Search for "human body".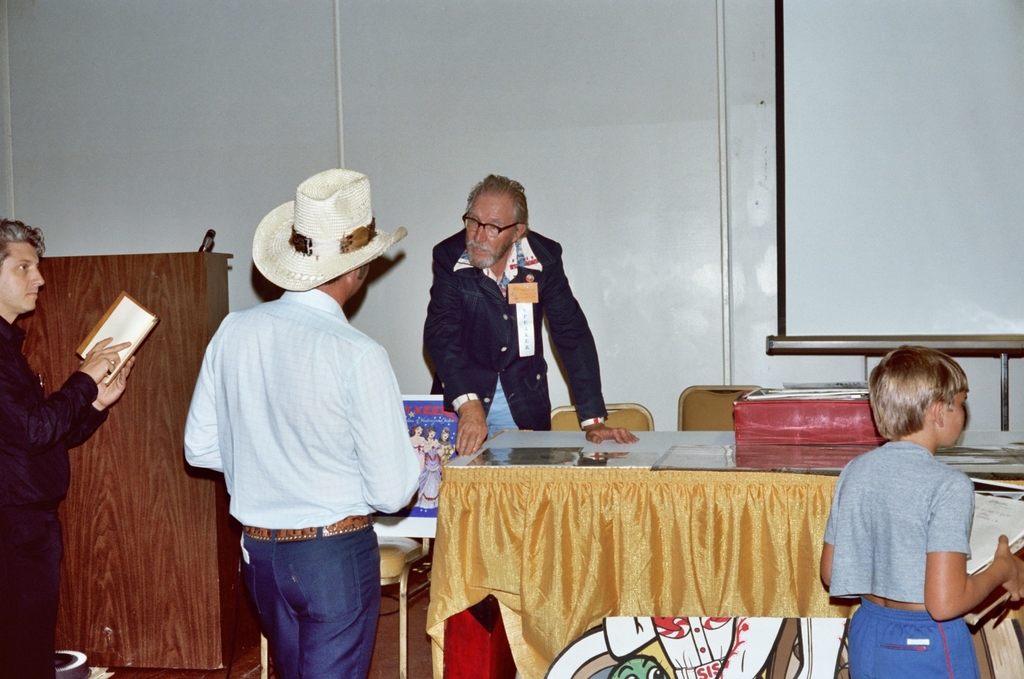
Found at <region>425, 170, 641, 451</region>.
